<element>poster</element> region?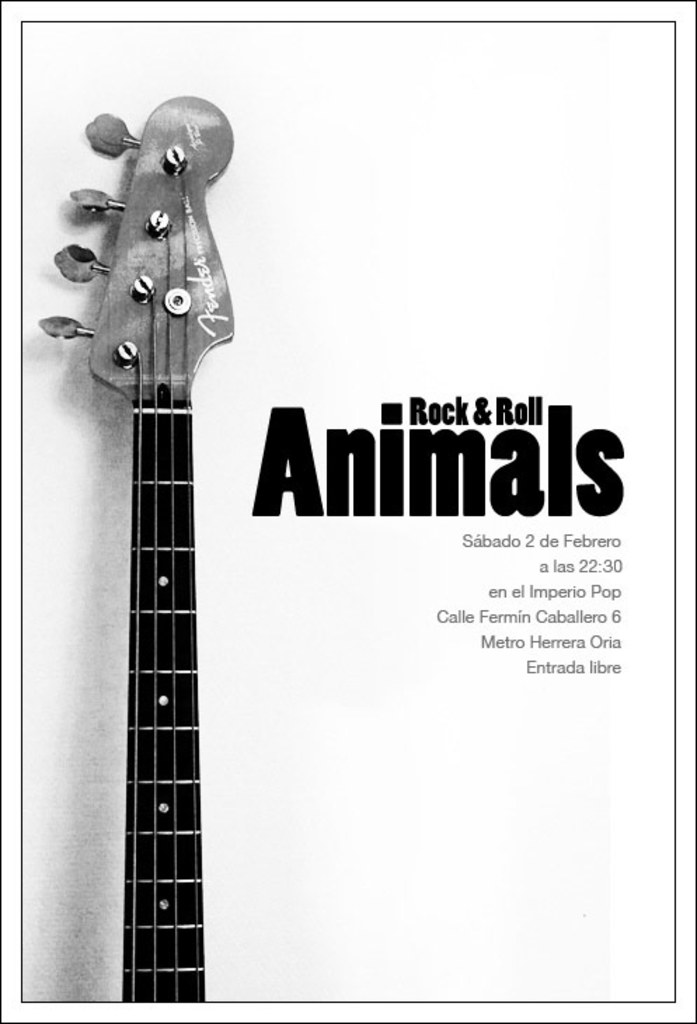
box(0, 0, 696, 1014)
